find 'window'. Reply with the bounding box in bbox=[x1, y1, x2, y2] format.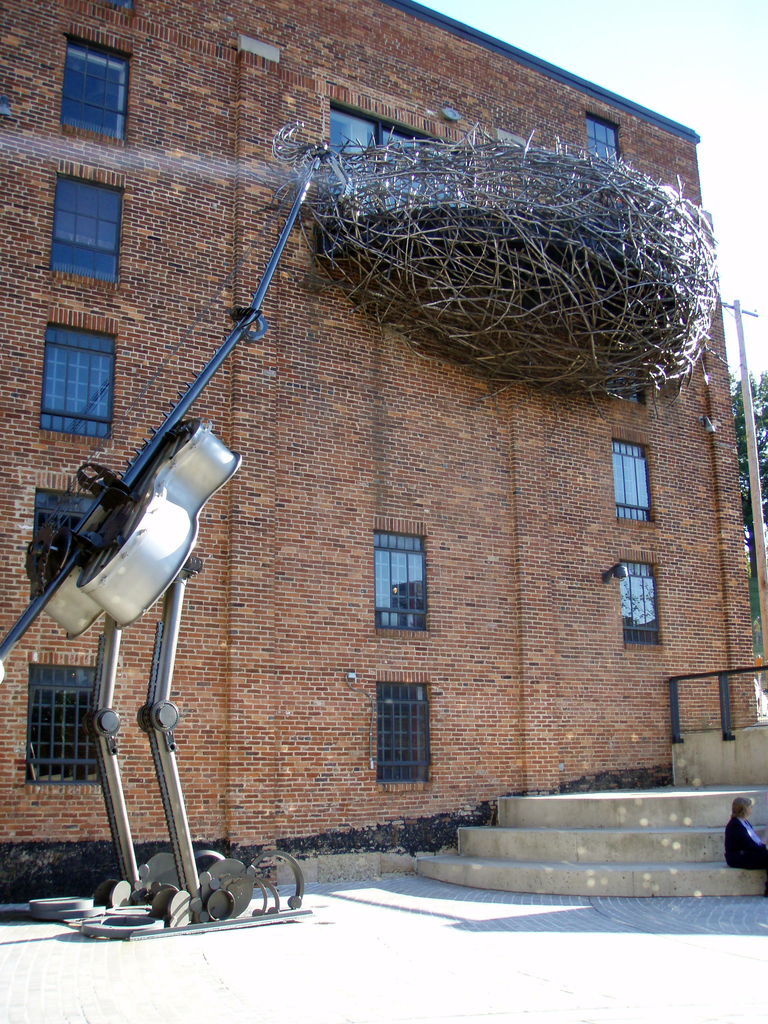
bbox=[610, 438, 655, 524].
